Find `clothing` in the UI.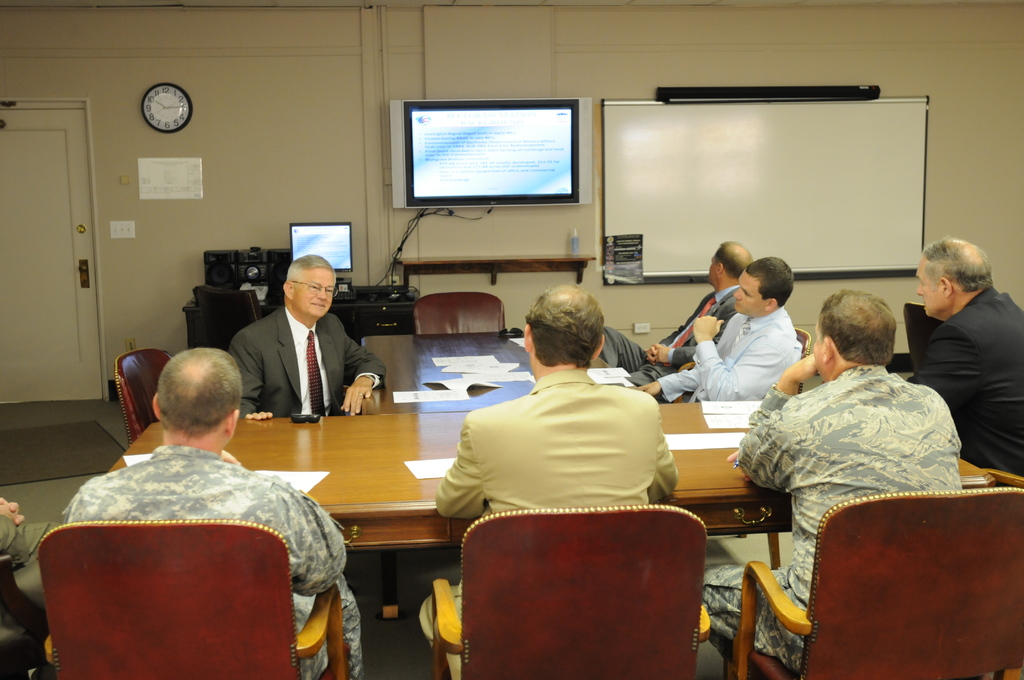
UI element at pyautogui.locateOnScreen(655, 303, 803, 398).
